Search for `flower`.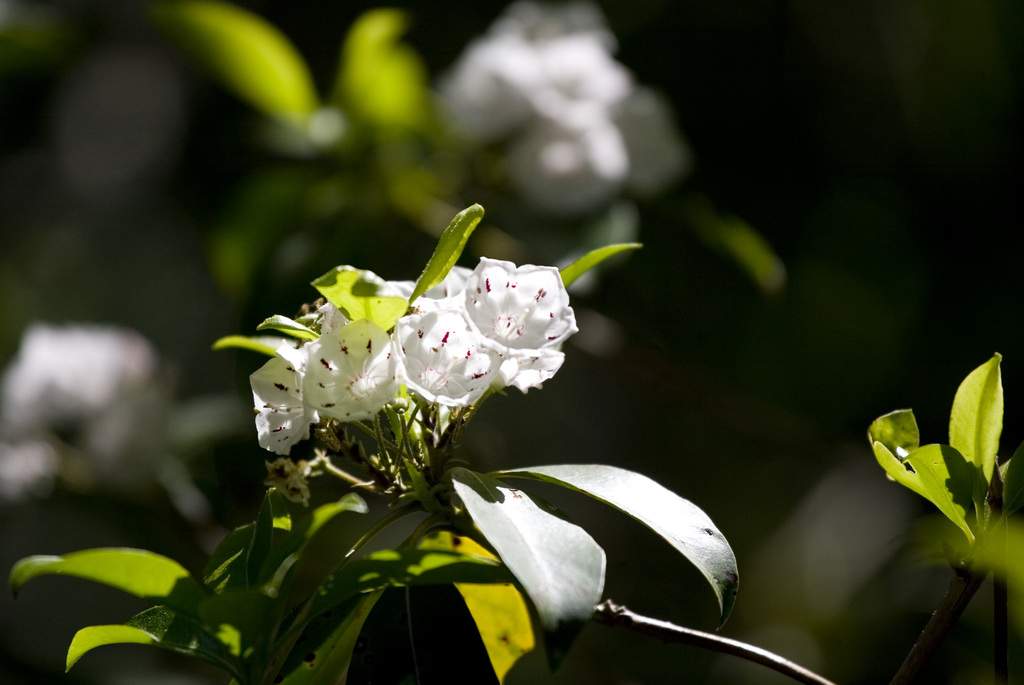
Found at left=253, top=337, right=331, bottom=450.
